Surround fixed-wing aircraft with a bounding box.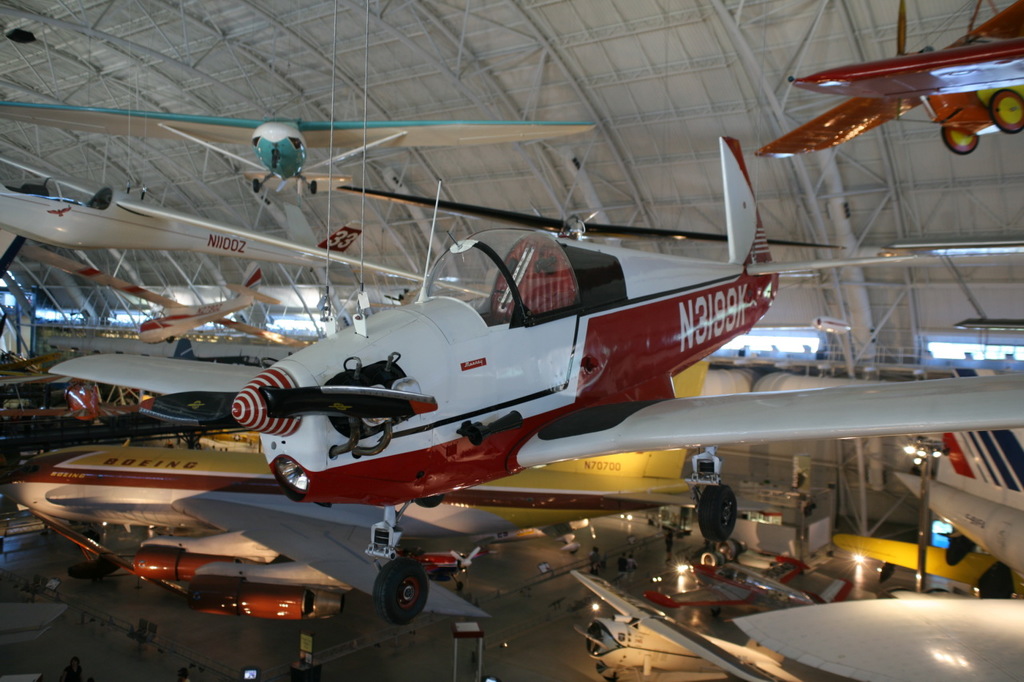
detection(642, 552, 861, 608).
